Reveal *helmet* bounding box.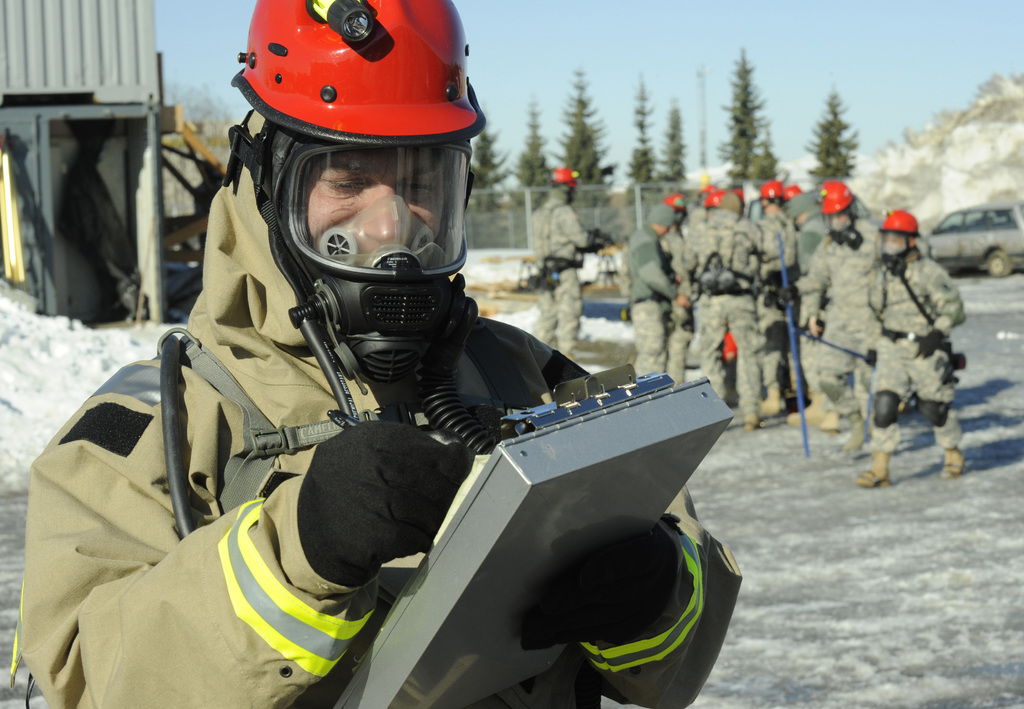
Revealed: rect(551, 168, 582, 195).
